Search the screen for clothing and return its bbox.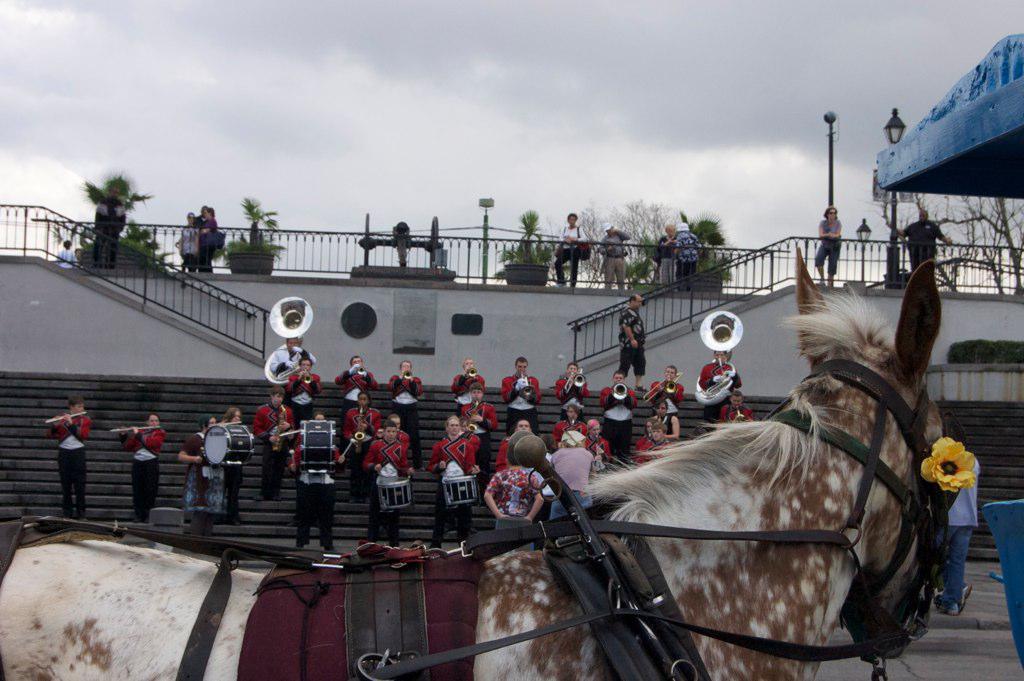
Found: pyautogui.locateOnScreen(901, 222, 949, 272).
